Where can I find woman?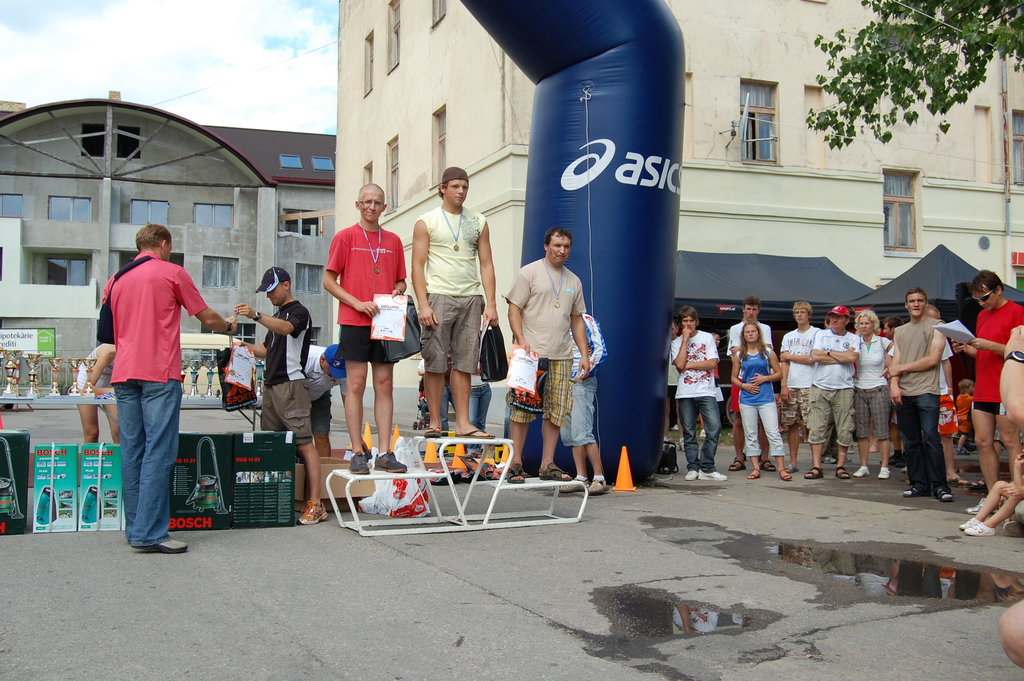
You can find it at [left=724, top=321, right=788, bottom=484].
